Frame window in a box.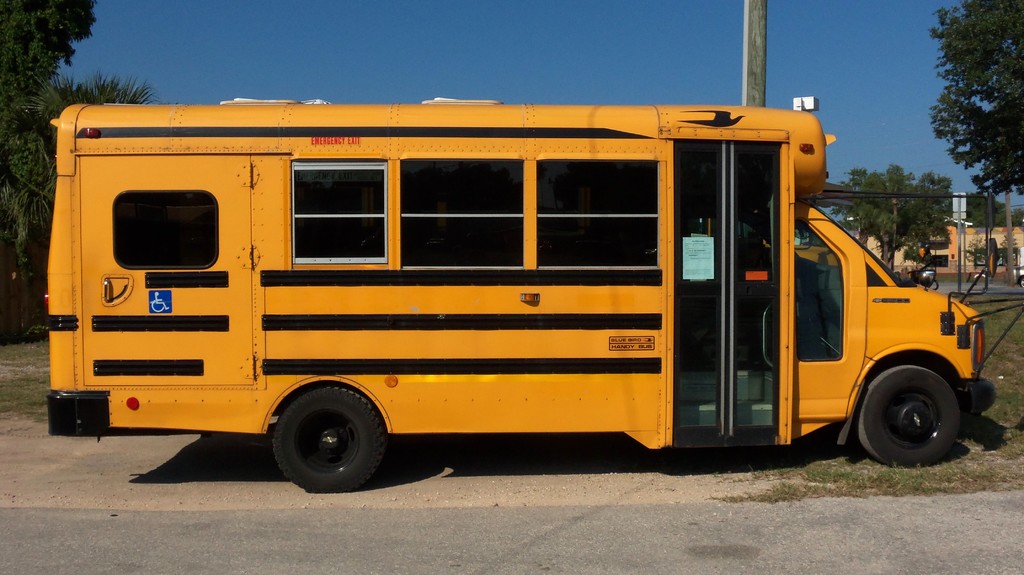
bbox=[284, 145, 380, 280].
